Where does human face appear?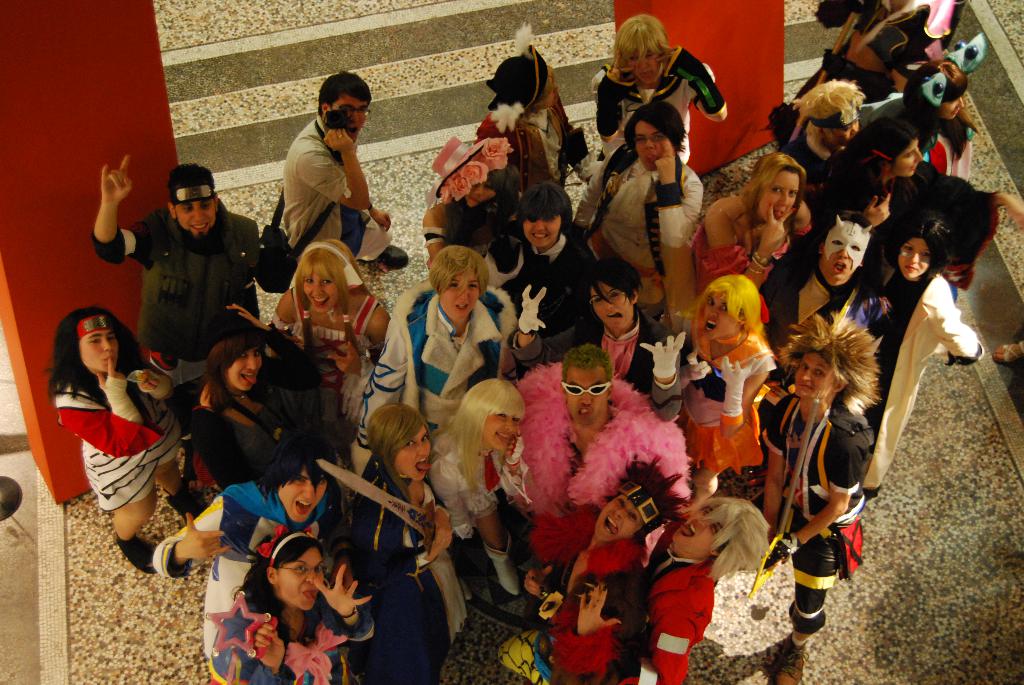
Appears at 943 91 963 118.
